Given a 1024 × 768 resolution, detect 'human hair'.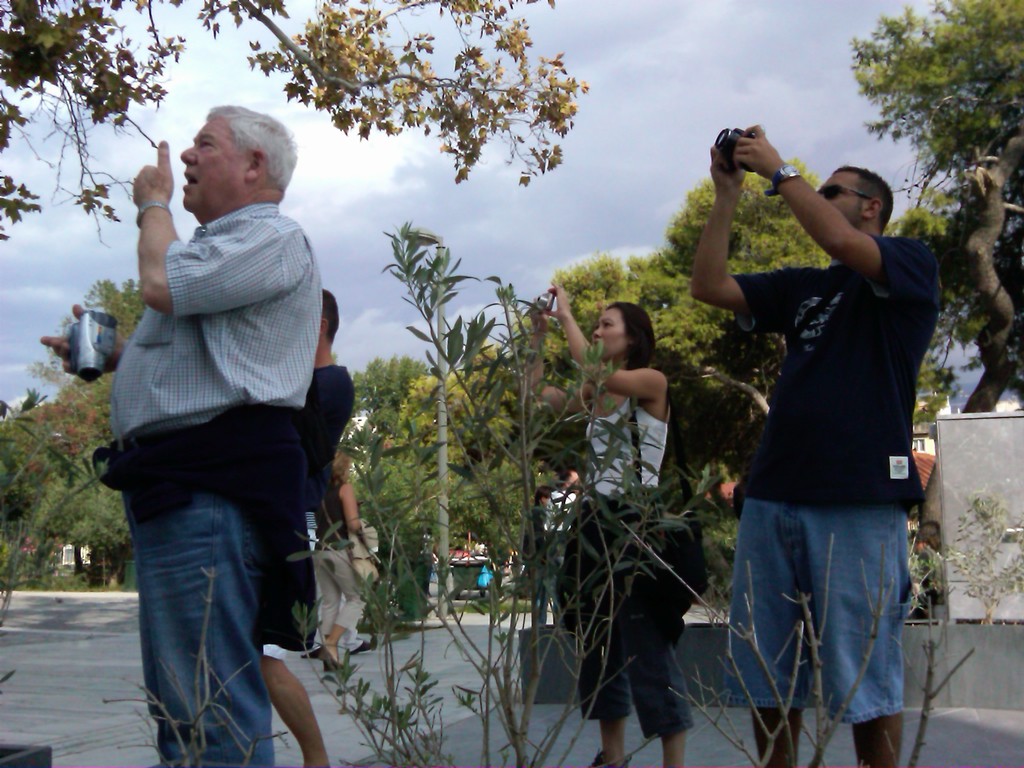
(x1=608, y1=299, x2=657, y2=372).
